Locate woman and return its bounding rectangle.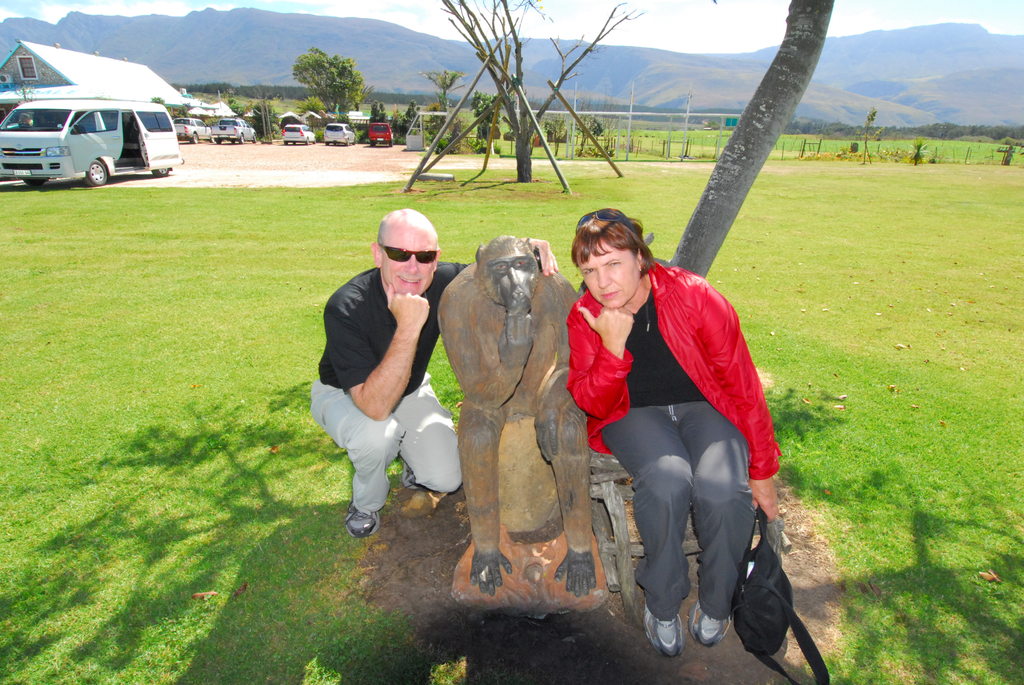
(563,166,743,651).
